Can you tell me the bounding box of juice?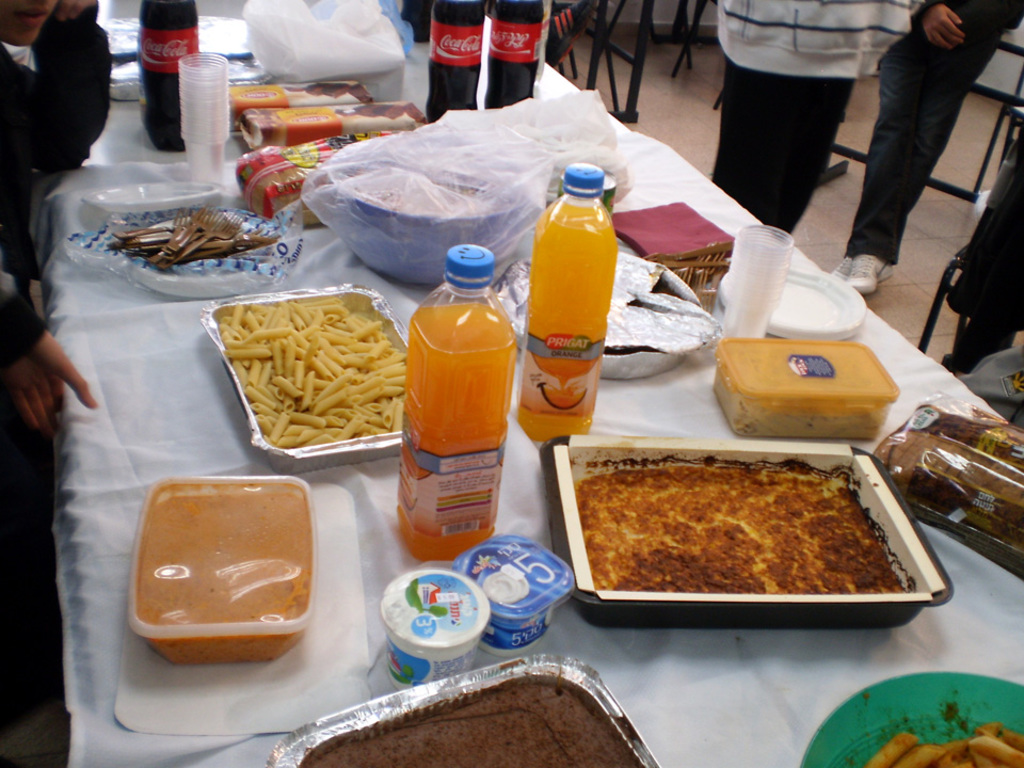
pyautogui.locateOnScreen(396, 300, 514, 559).
